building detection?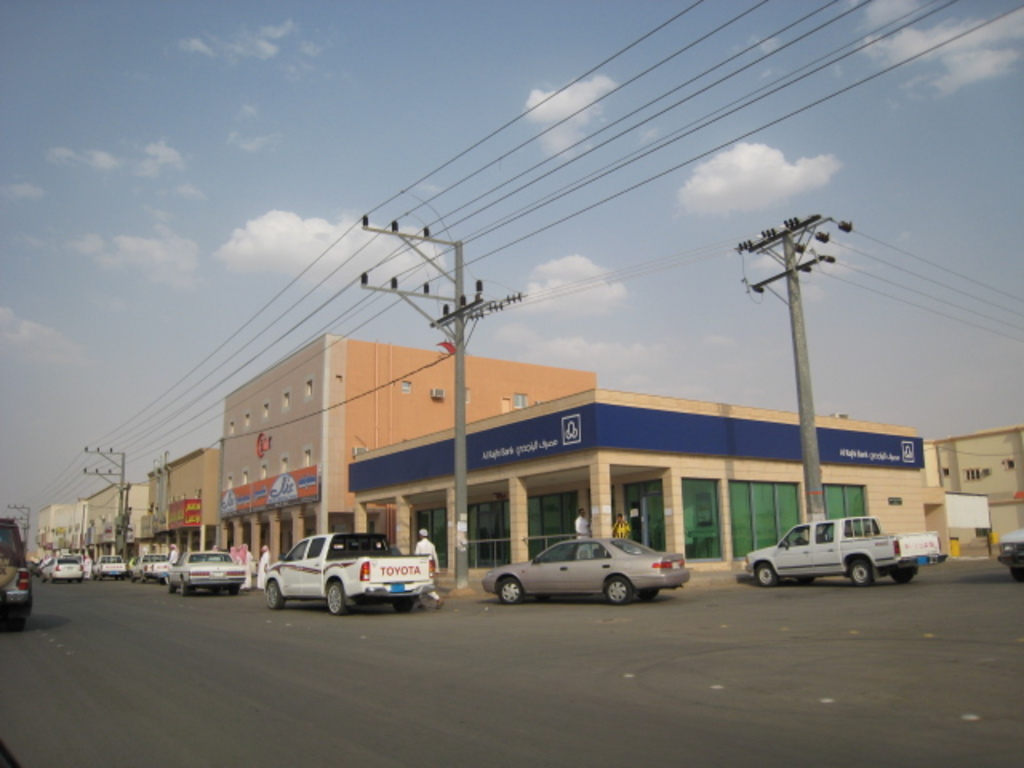
925/418/1022/555
